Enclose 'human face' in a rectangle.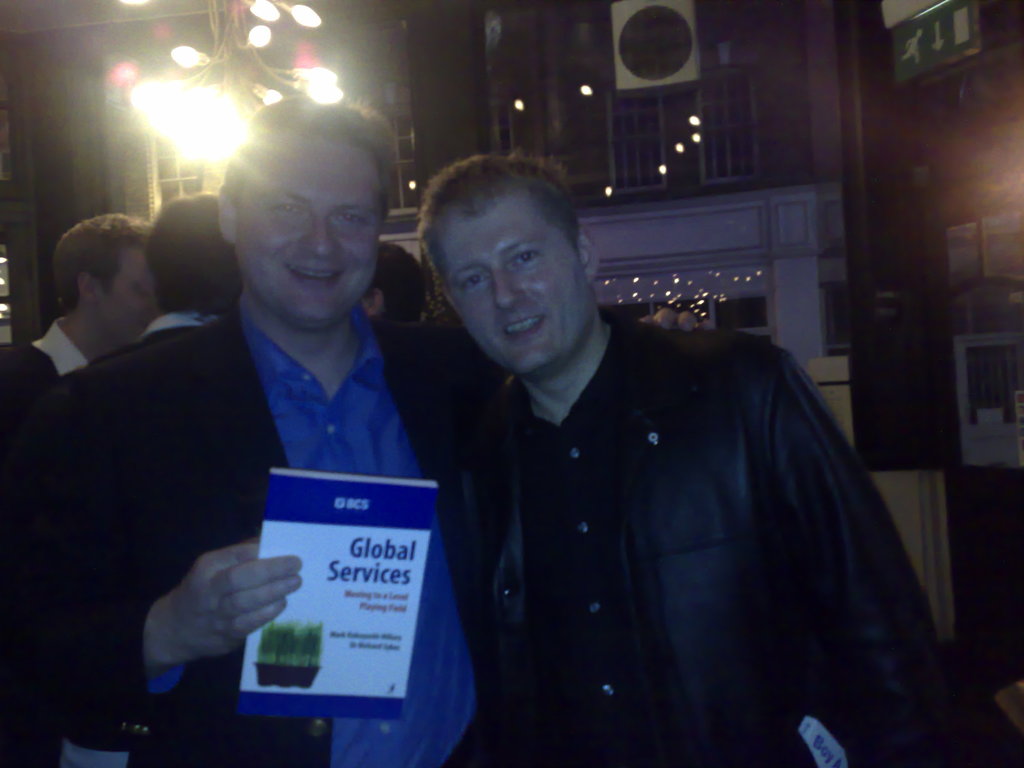
rect(447, 198, 593, 385).
